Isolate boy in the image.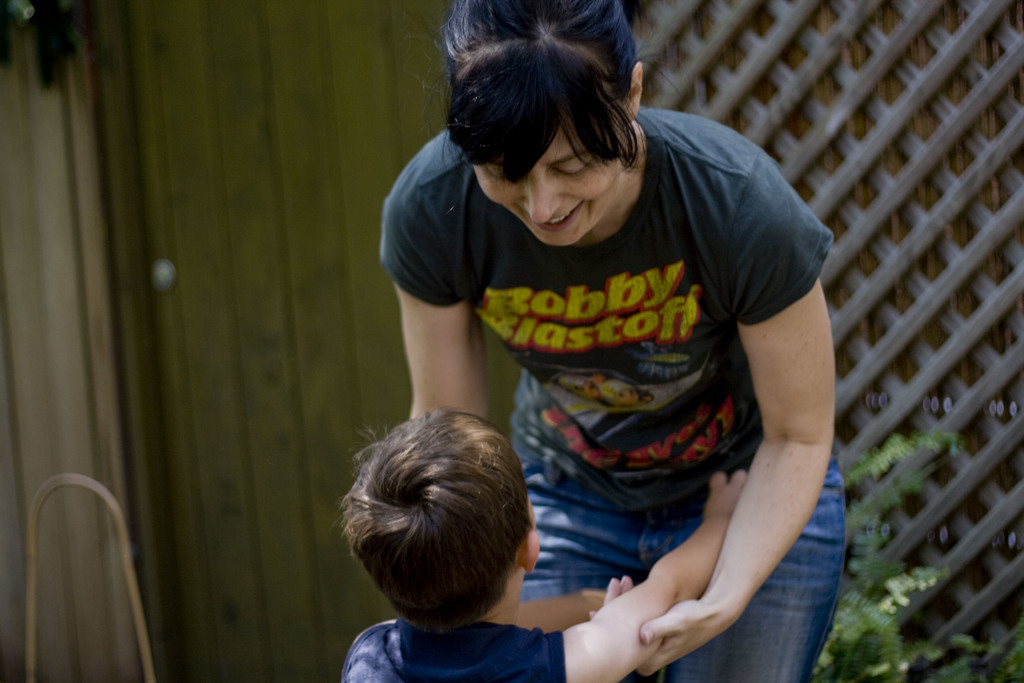
Isolated region: locate(333, 399, 760, 682).
